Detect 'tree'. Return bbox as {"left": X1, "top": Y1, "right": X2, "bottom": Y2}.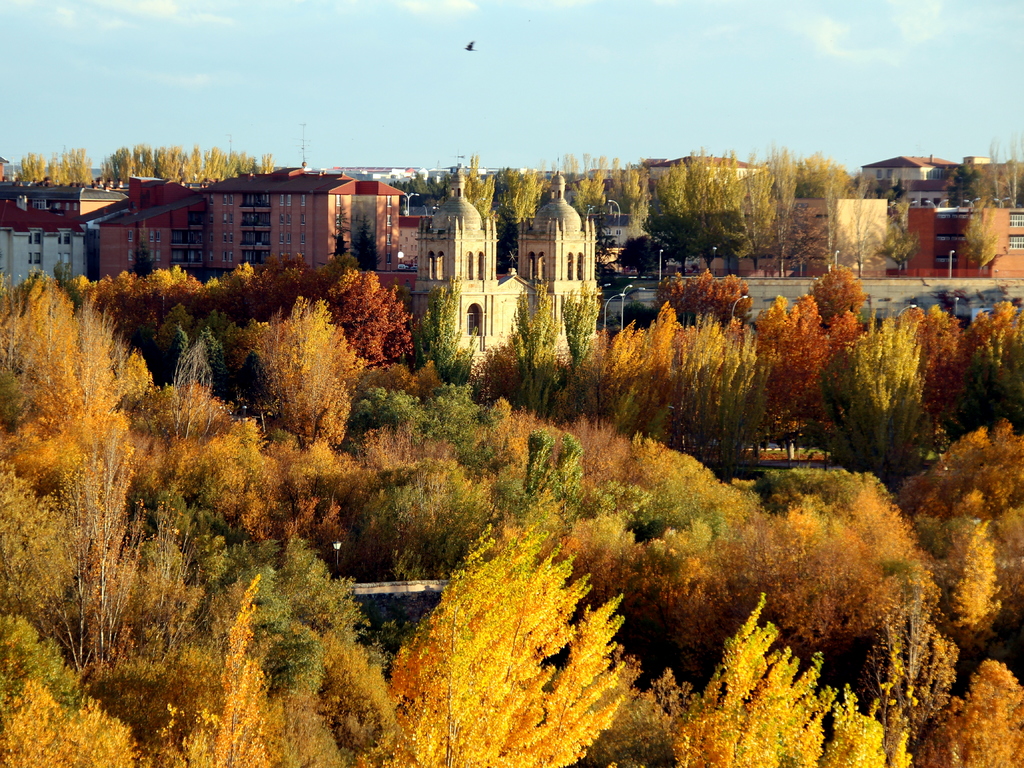
{"left": 968, "top": 142, "right": 1023, "bottom": 212}.
